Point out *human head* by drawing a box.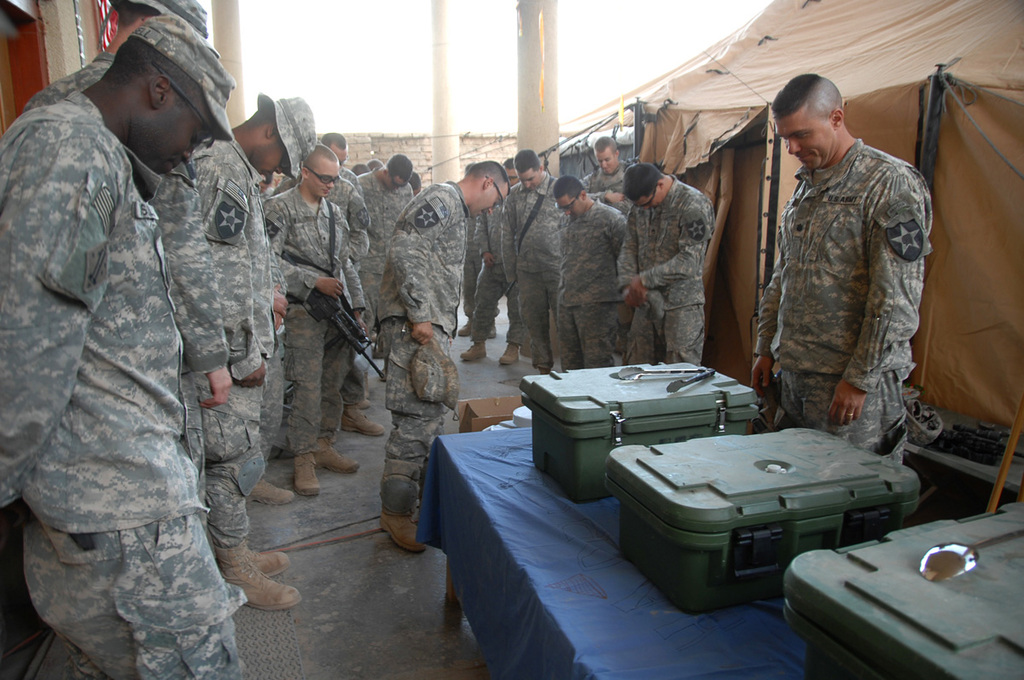
locate(321, 131, 350, 166).
